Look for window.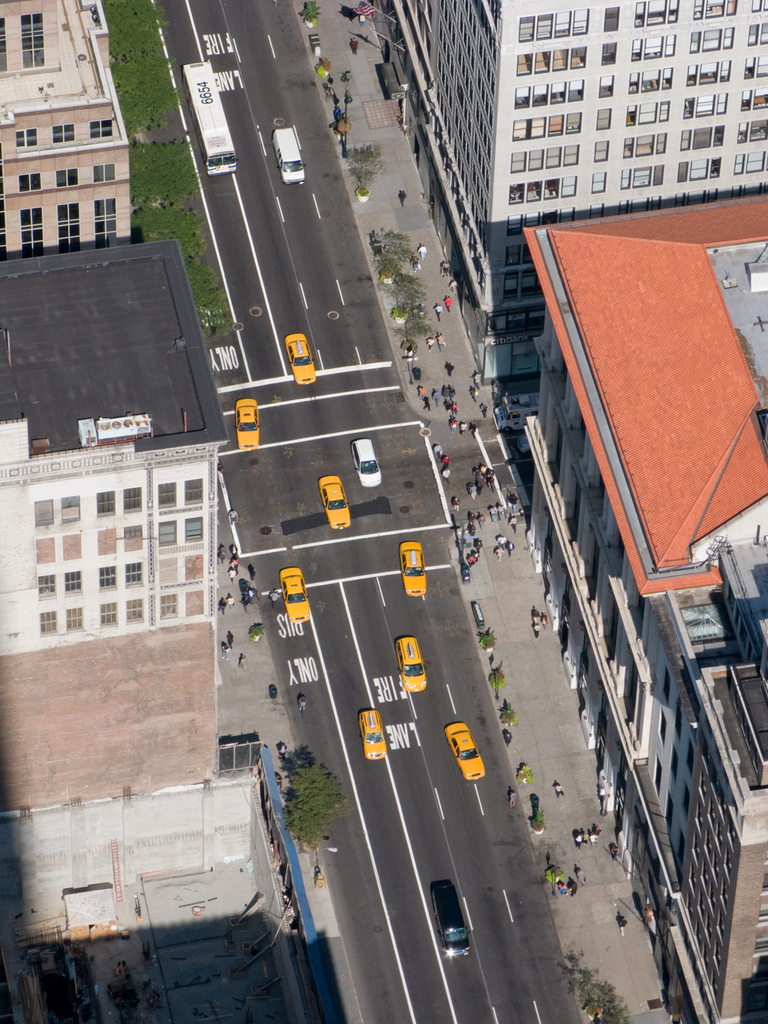
Found: rect(745, 54, 752, 75).
